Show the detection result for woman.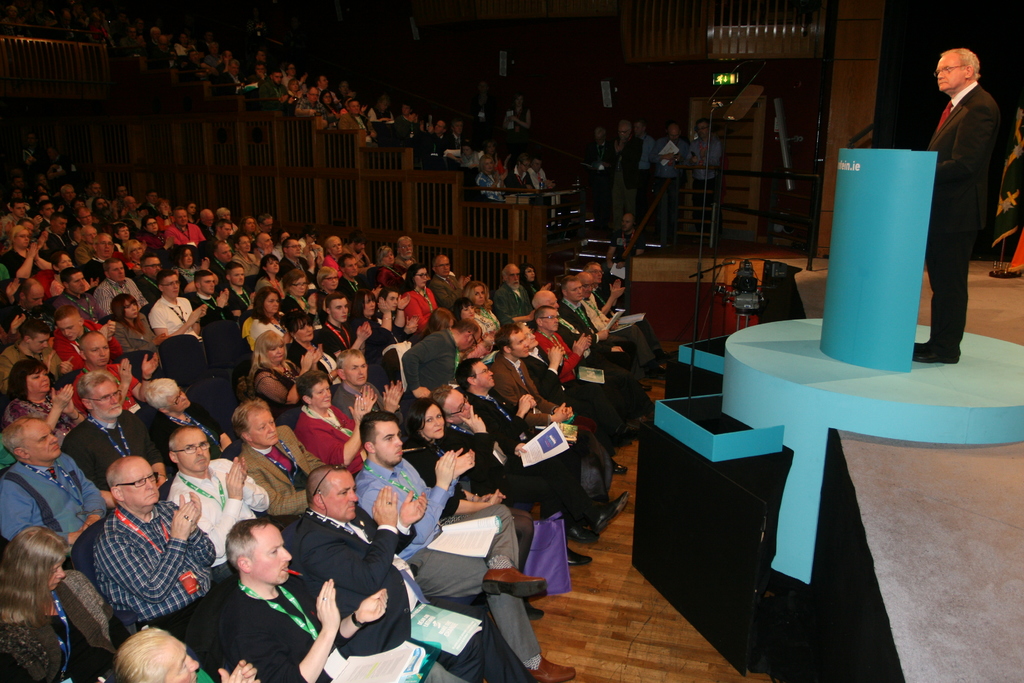
BBox(471, 155, 509, 204).
